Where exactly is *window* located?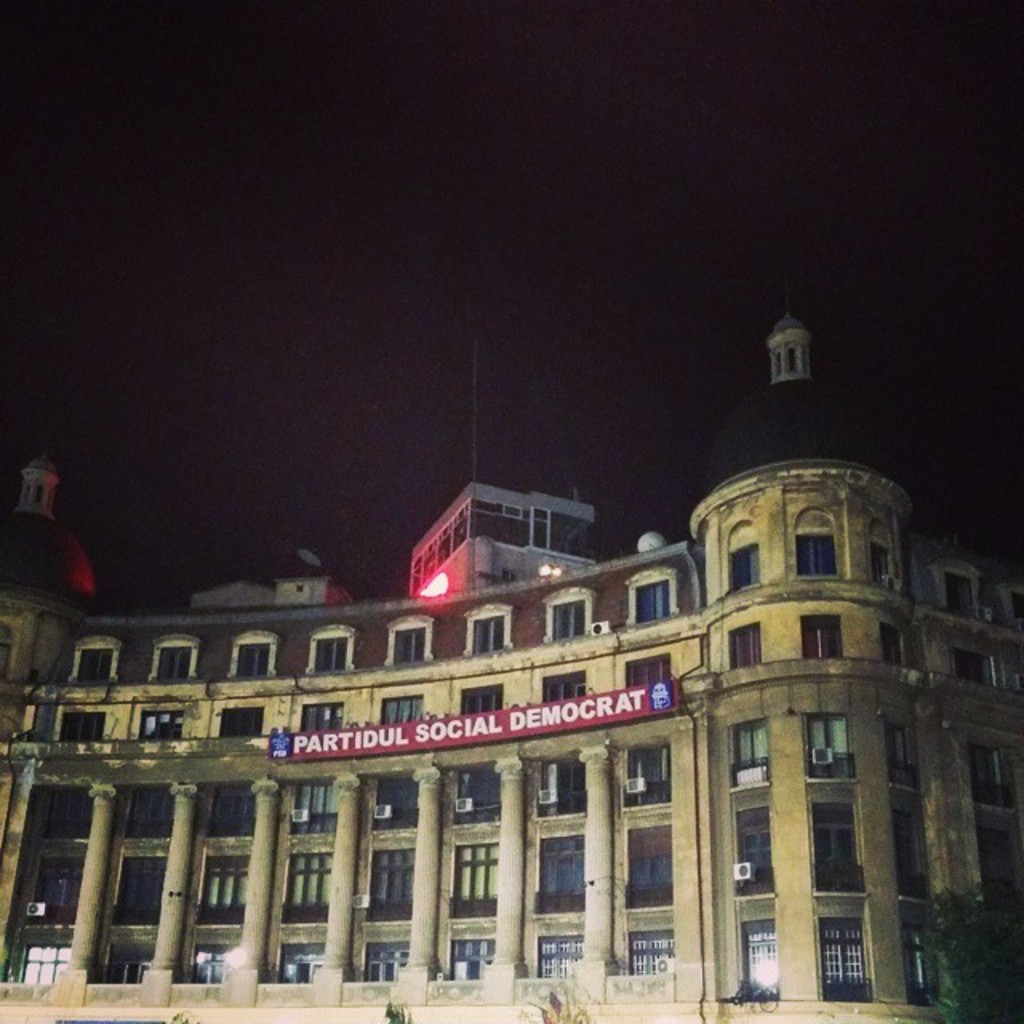
Its bounding box is 867 544 896 590.
